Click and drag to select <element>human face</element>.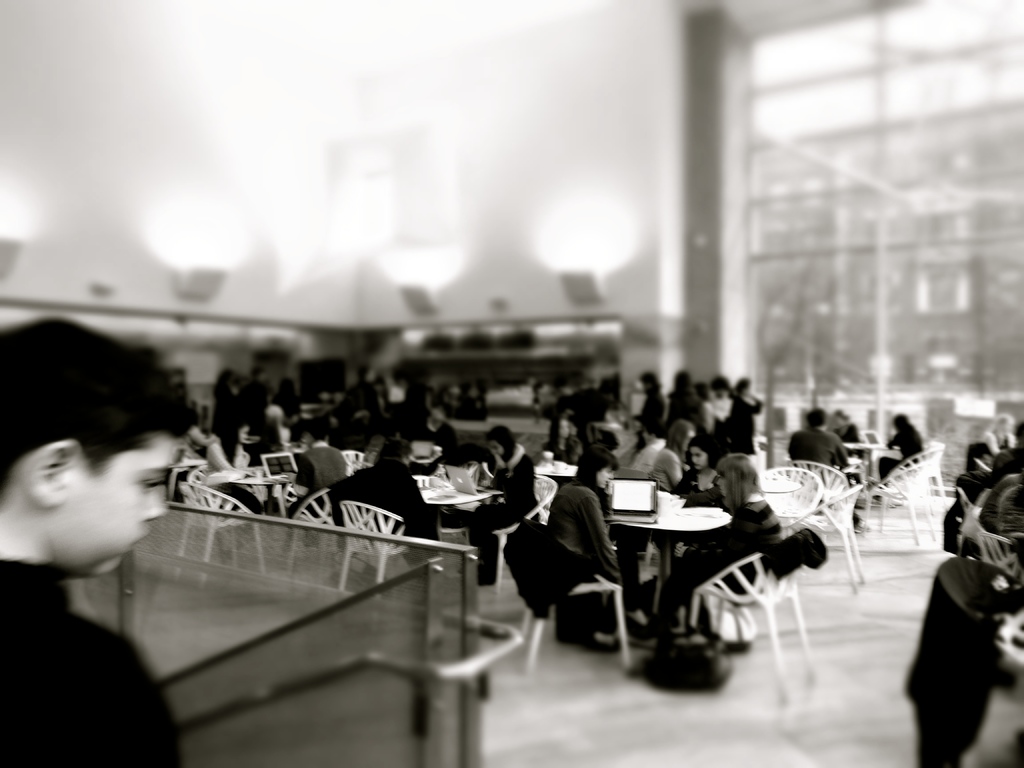
Selection: <region>689, 445, 703, 471</region>.
